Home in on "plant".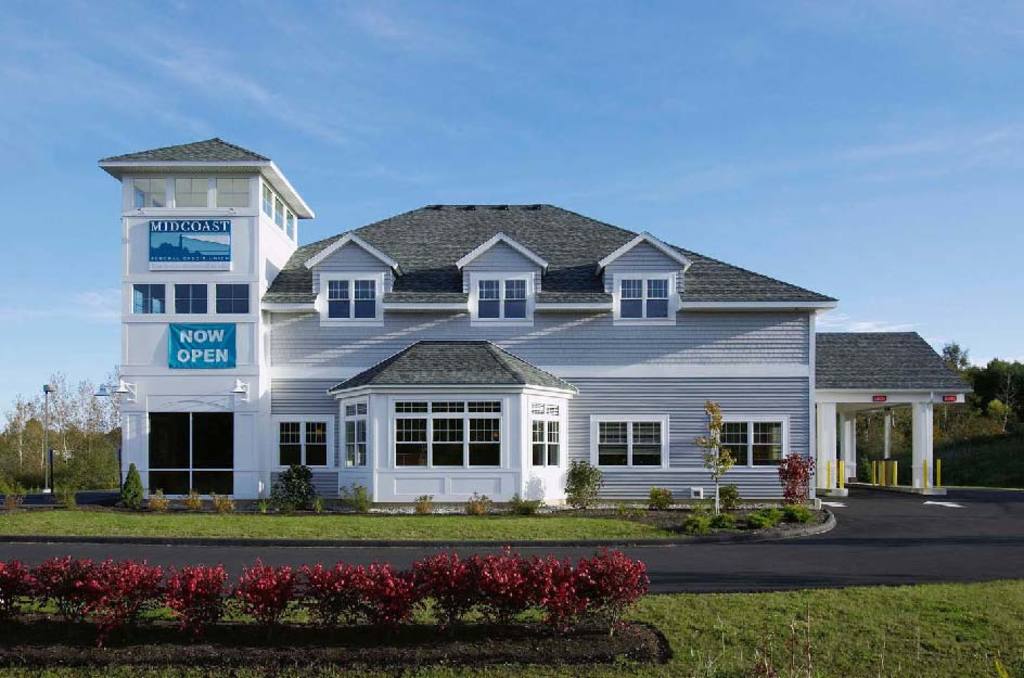
Homed in at 507, 494, 541, 512.
